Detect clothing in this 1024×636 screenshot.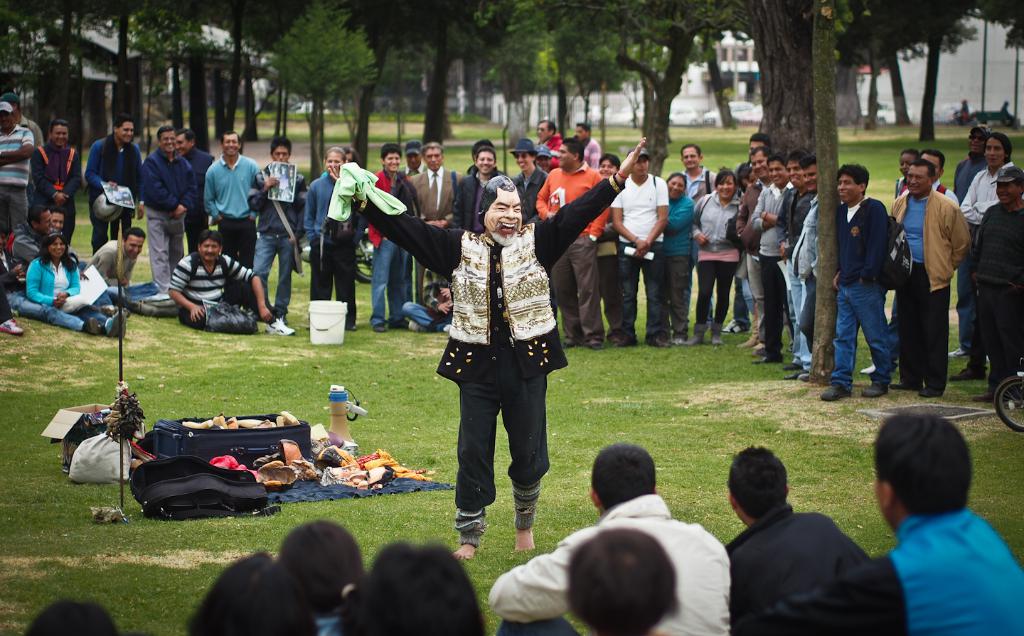
Detection: locate(550, 240, 604, 343).
